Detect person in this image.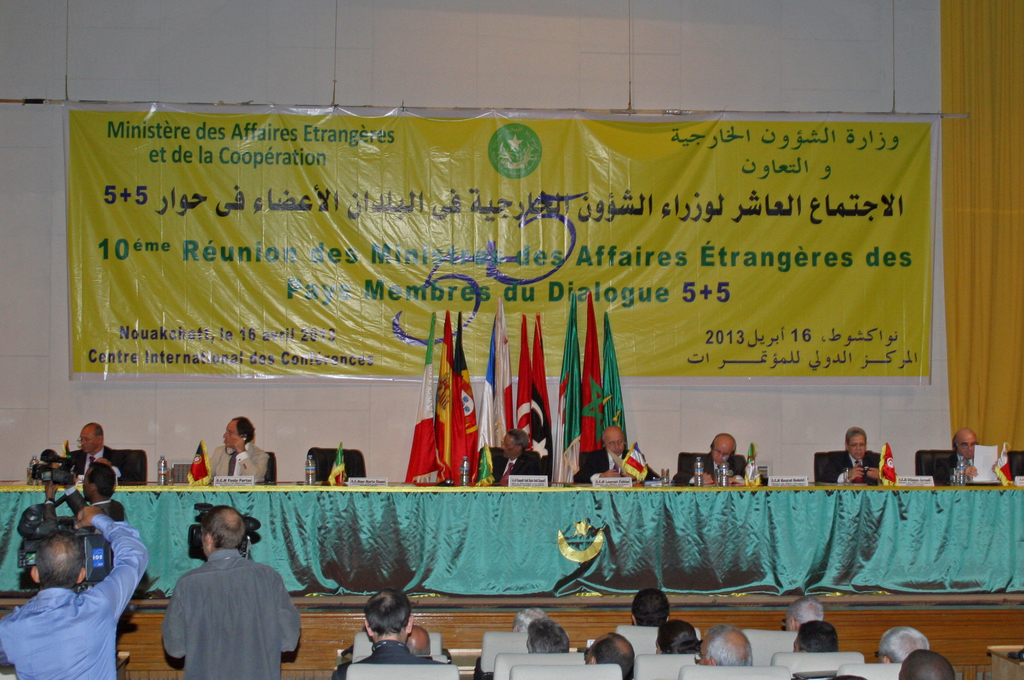
Detection: <bbox>661, 619, 699, 655</bbox>.
